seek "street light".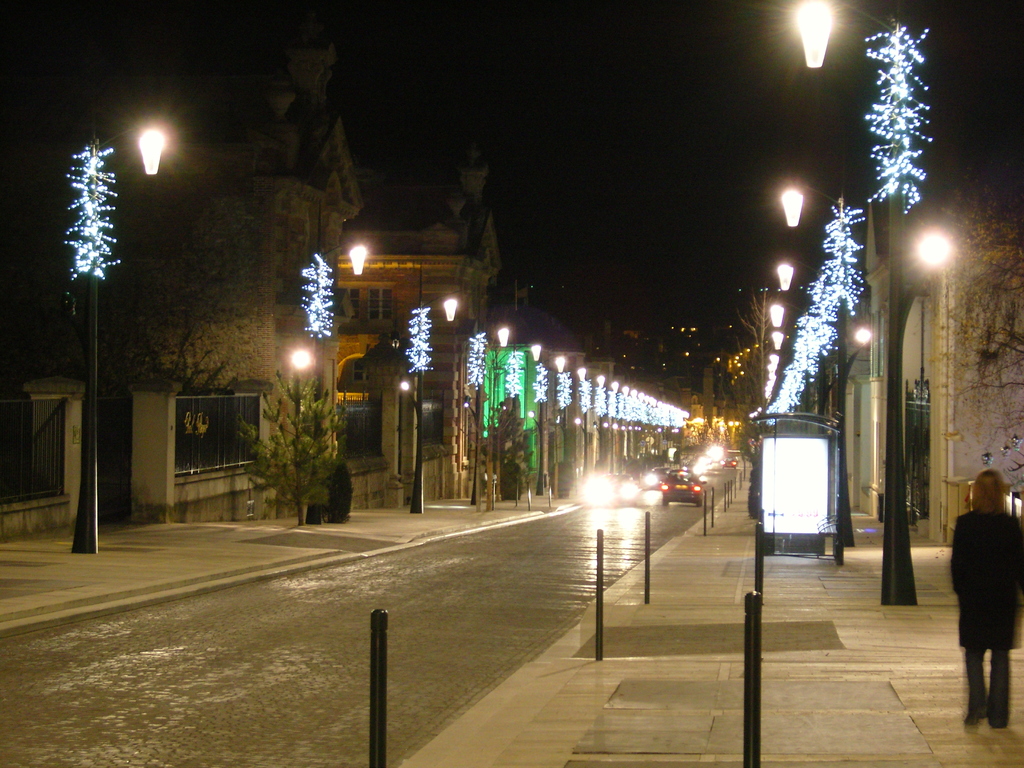
613,378,621,479.
